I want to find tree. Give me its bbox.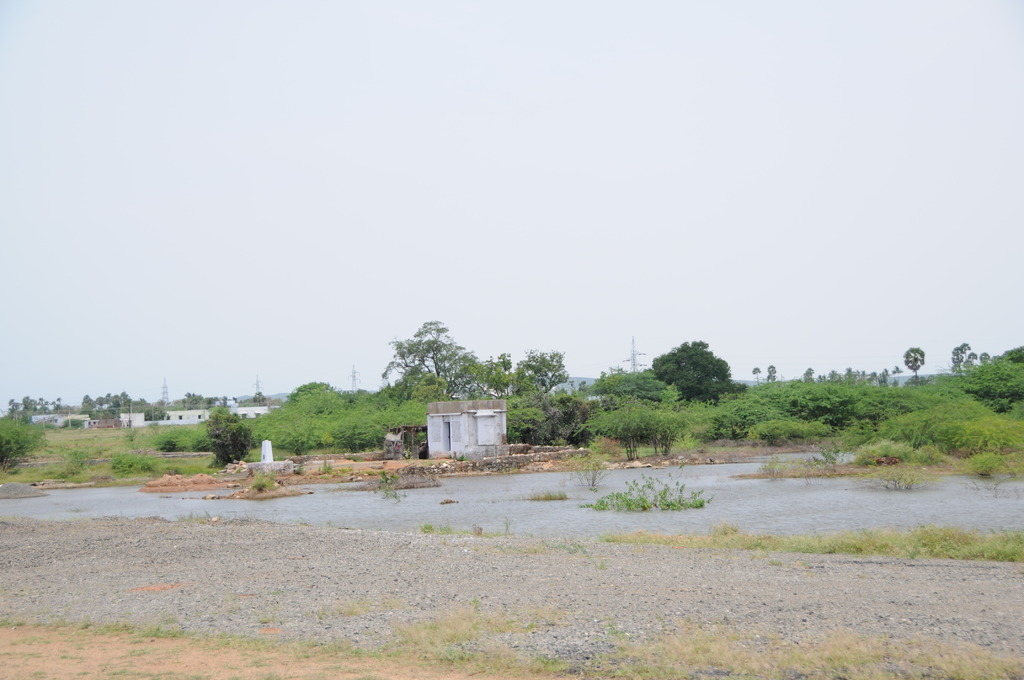
{"left": 513, "top": 351, "right": 570, "bottom": 395}.
